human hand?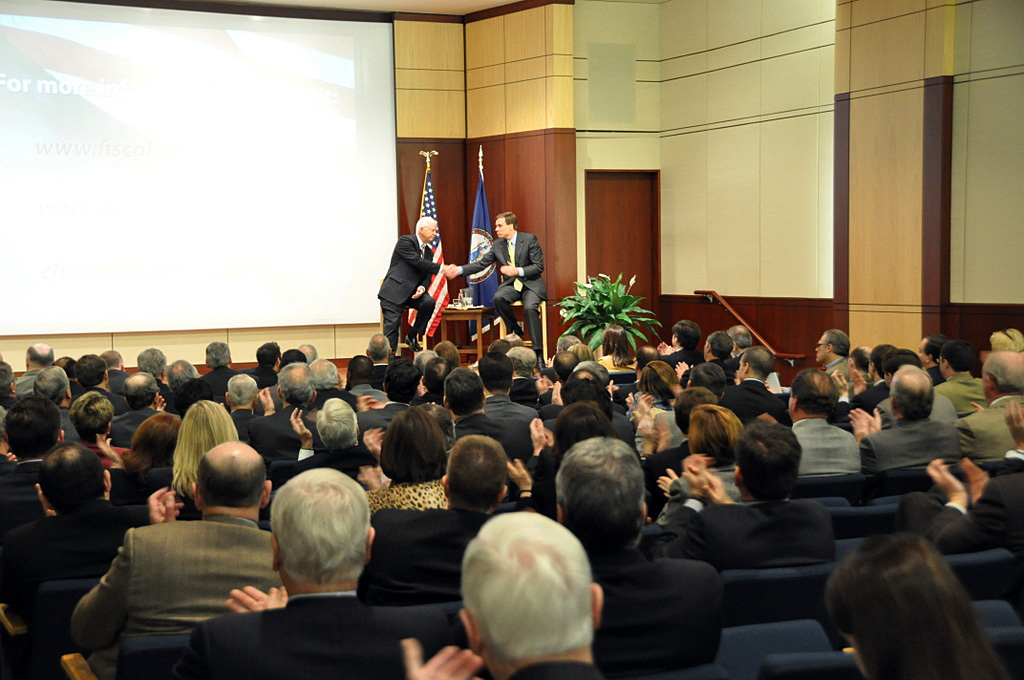
pyautogui.locateOnScreen(849, 405, 882, 436)
